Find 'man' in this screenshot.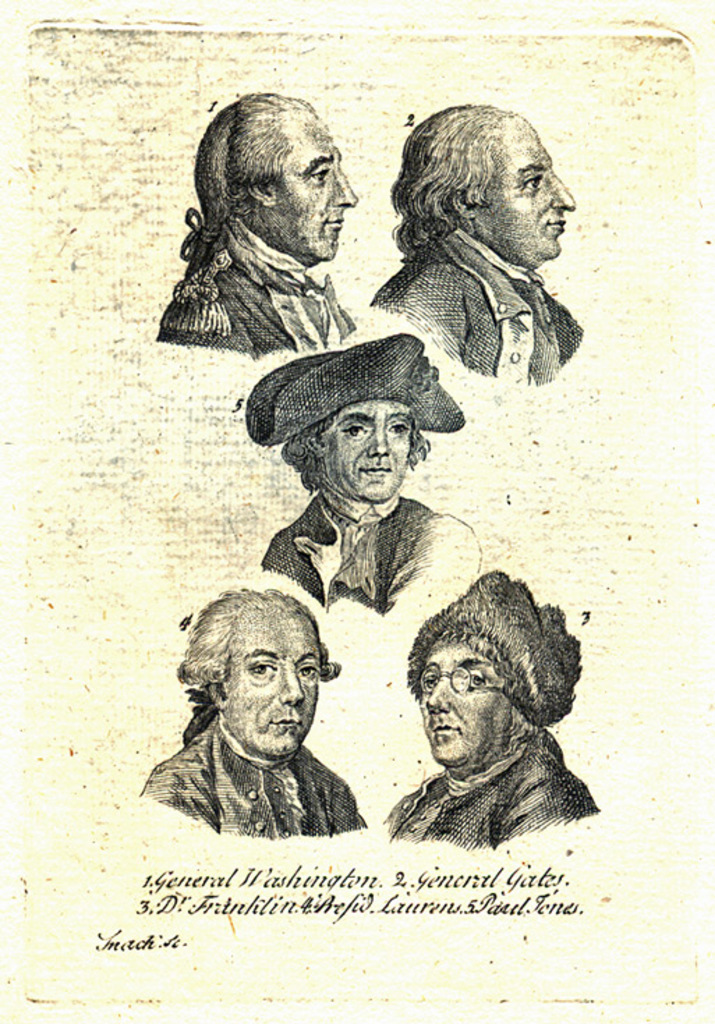
The bounding box for 'man' is 212, 343, 516, 683.
